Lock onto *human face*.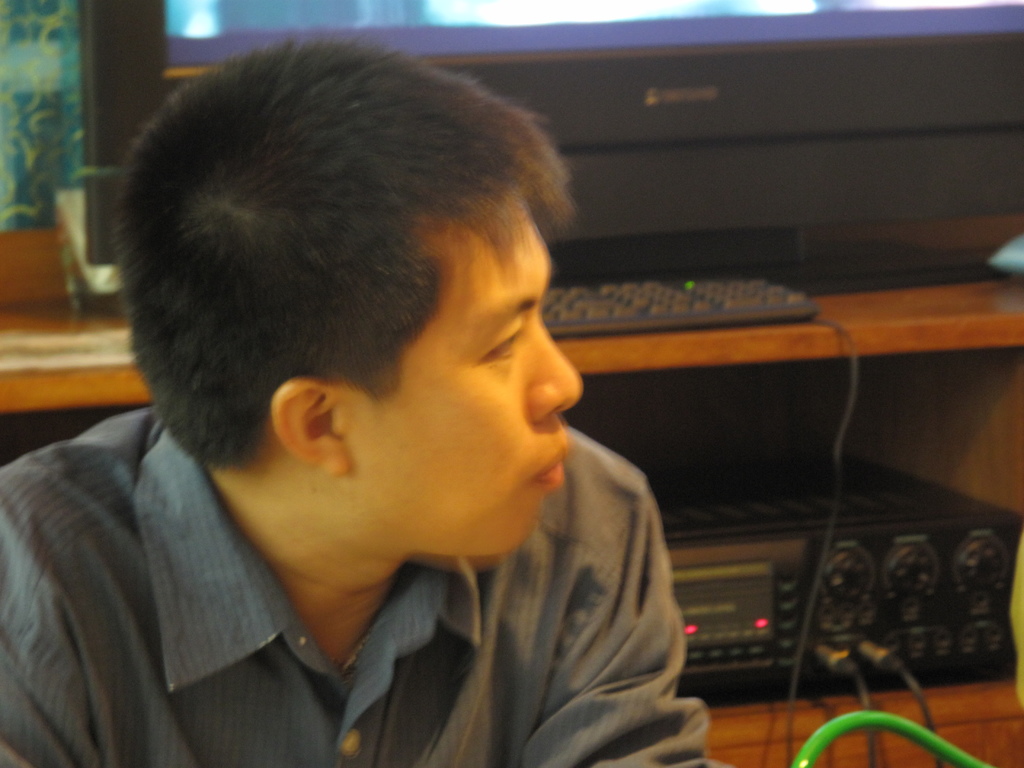
Locked: <region>352, 189, 581, 554</region>.
